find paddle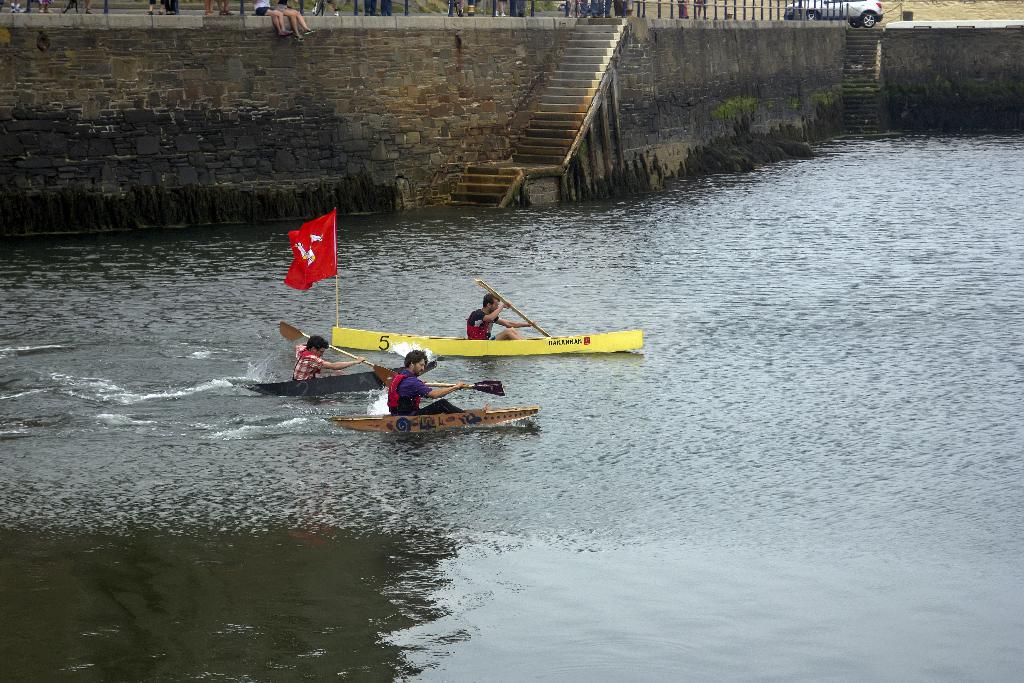
(x1=475, y1=276, x2=548, y2=337)
